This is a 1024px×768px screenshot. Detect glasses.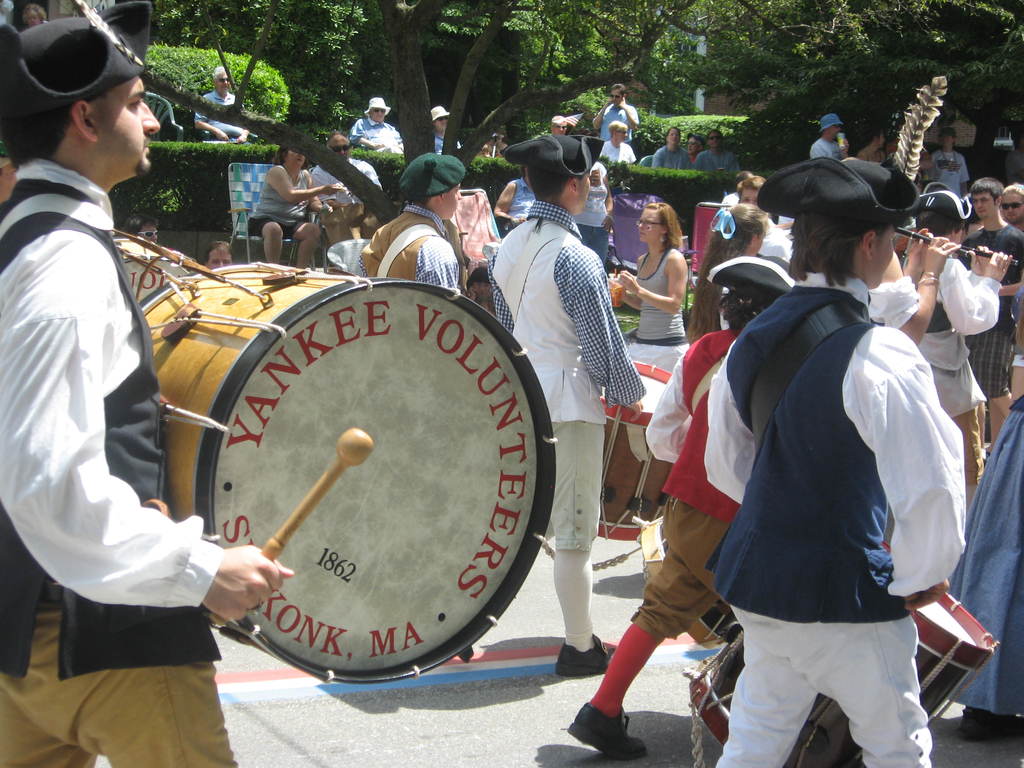
<bbox>333, 138, 353, 154</bbox>.
